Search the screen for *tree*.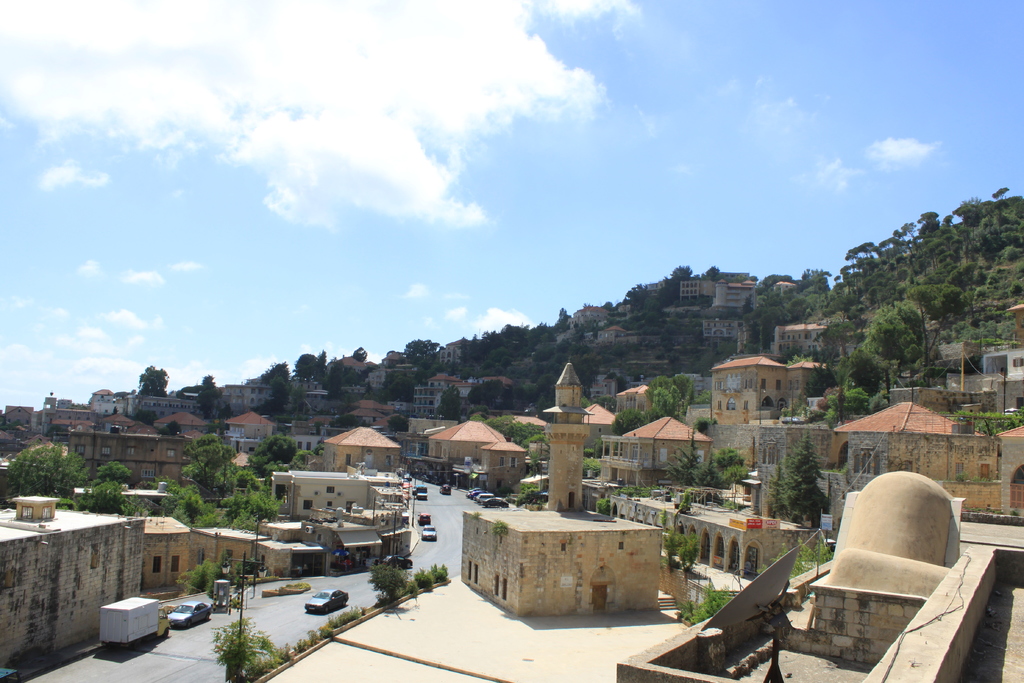
Found at <bbox>778, 431, 845, 523</bbox>.
